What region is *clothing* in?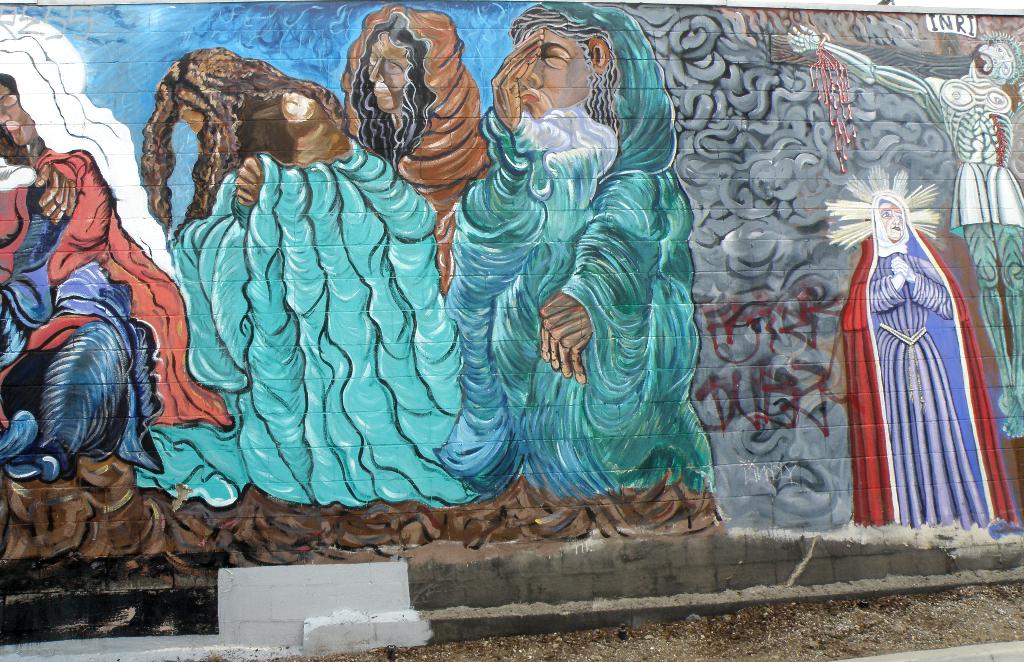
[x1=149, y1=149, x2=472, y2=503].
